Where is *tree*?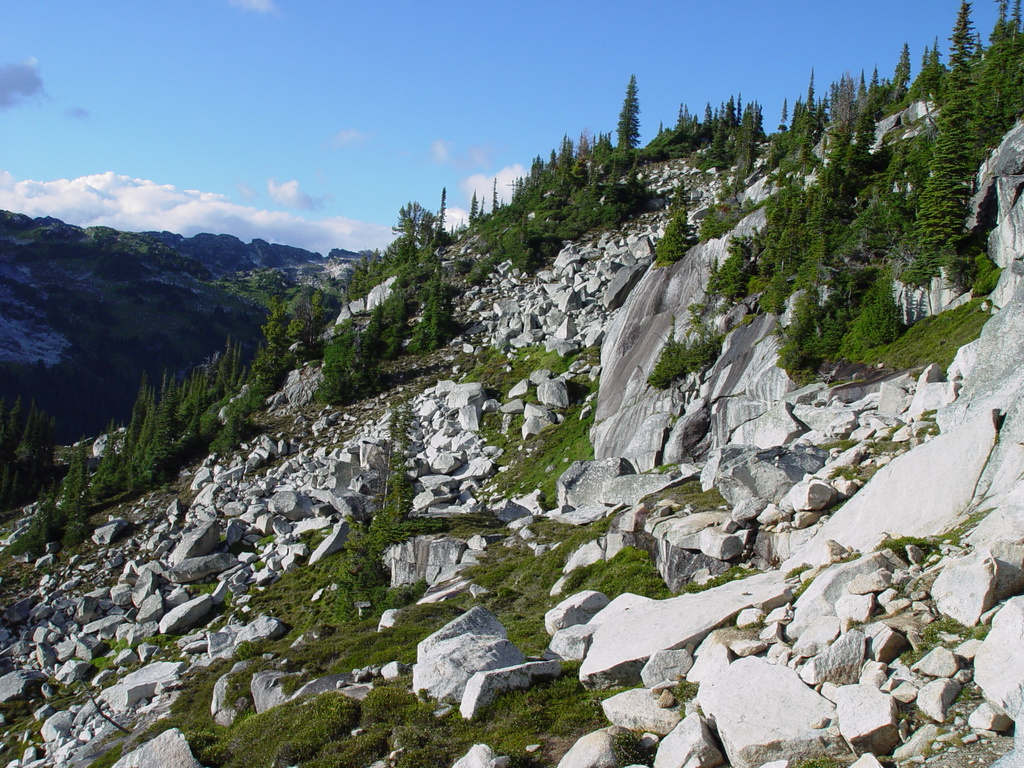
[372,410,419,522].
